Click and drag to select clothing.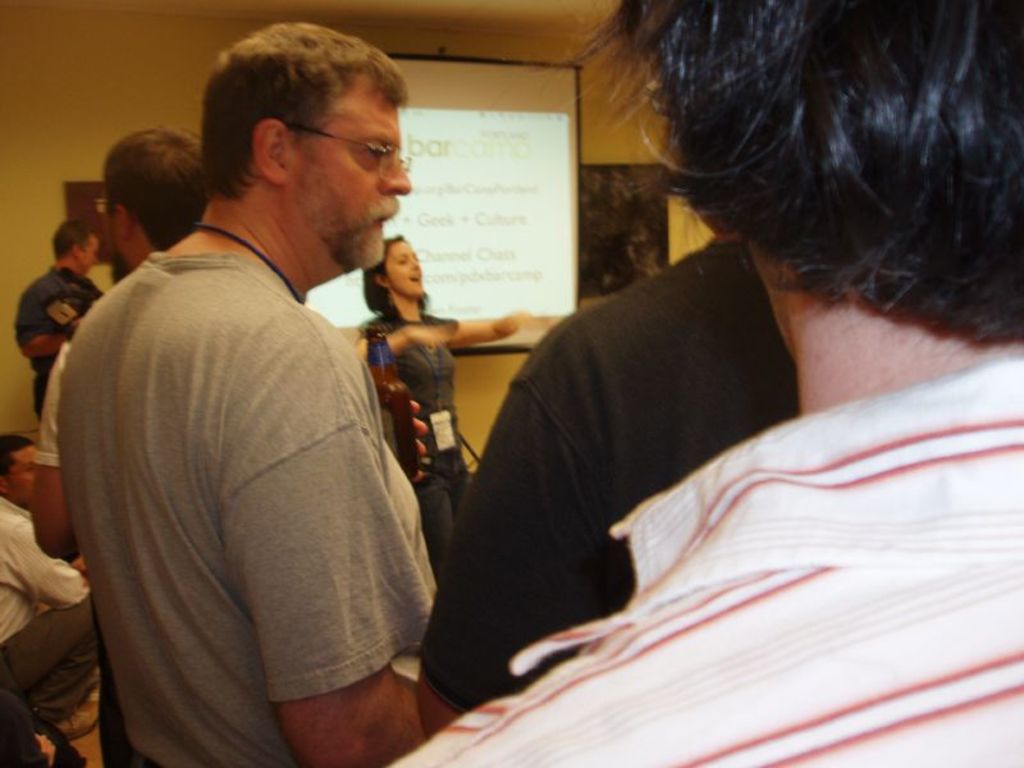
Selection: {"x1": 358, "y1": 308, "x2": 460, "y2": 552}.
